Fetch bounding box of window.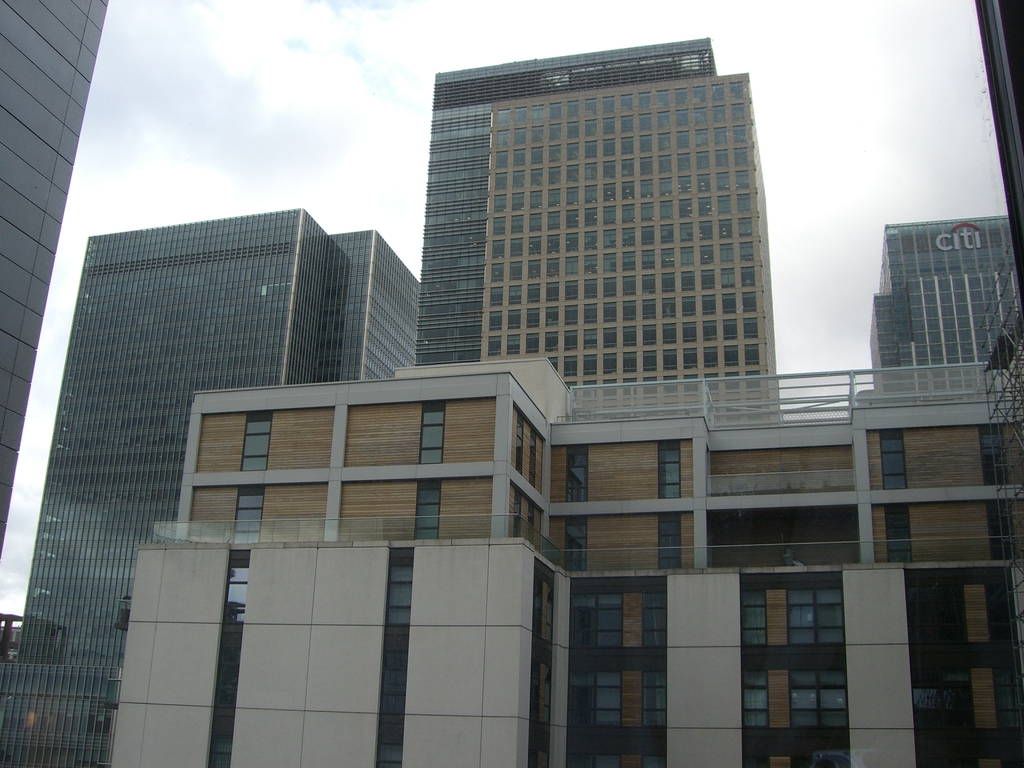
Bbox: 566/450/590/503.
